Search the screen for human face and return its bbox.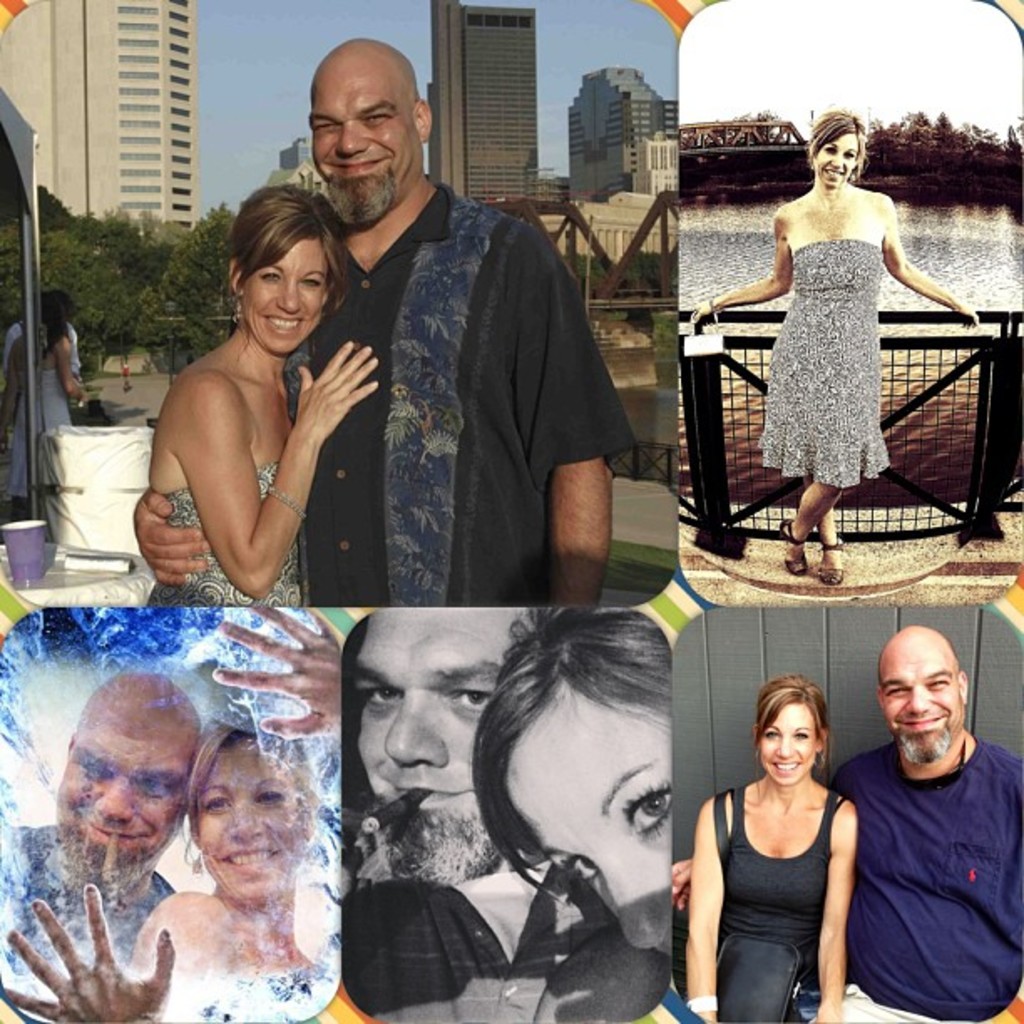
Found: <bbox>186, 745, 315, 905</bbox>.
